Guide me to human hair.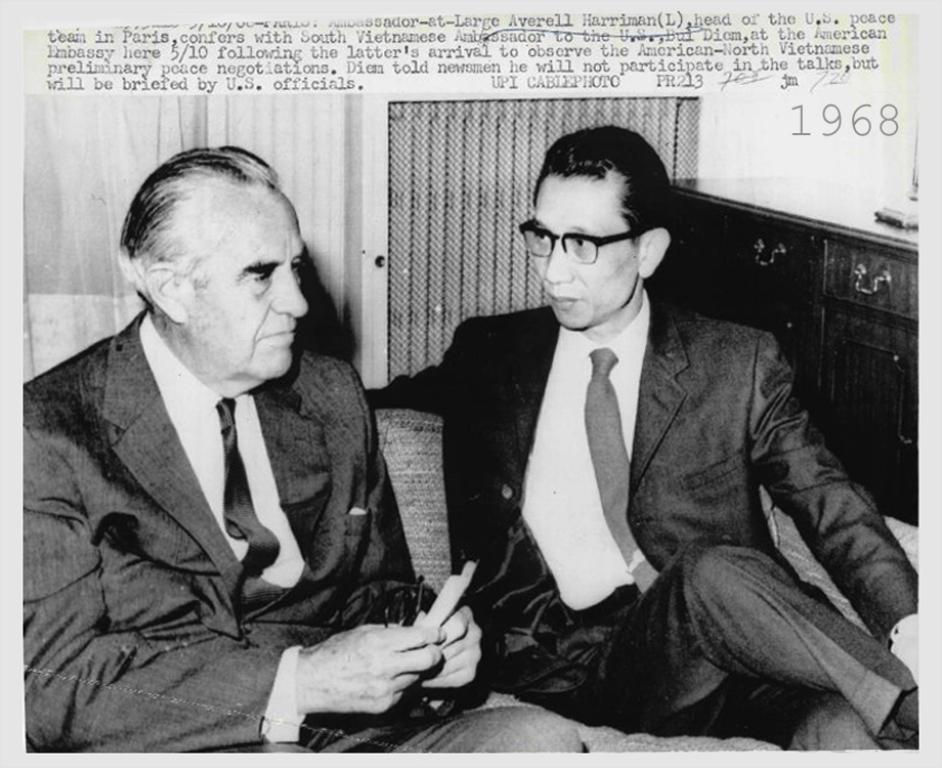
Guidance: bbox(117, 131, 324, 354).
